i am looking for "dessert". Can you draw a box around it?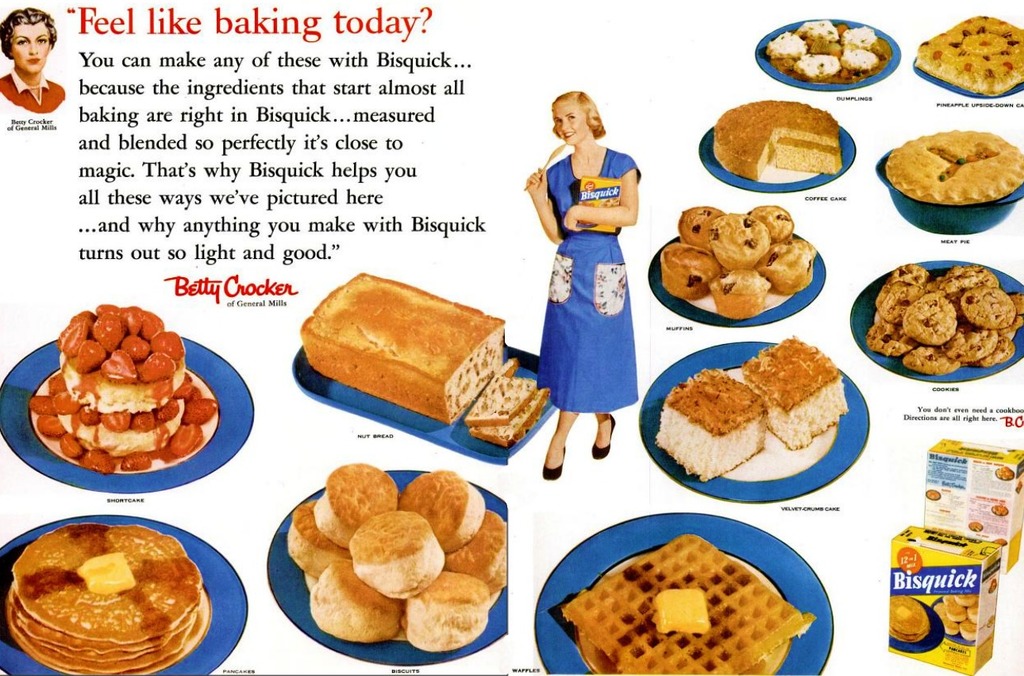
Sure, the bounding box is 283/503/333/574.
